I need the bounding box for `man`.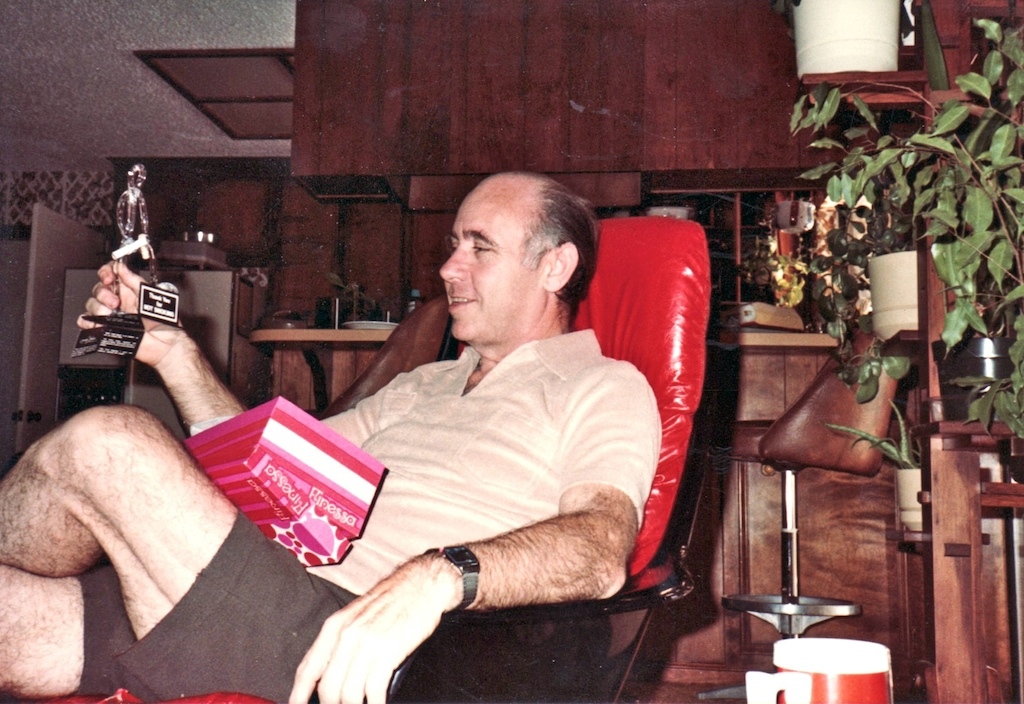
Here it is: left=0, top=171, right=665, bottom=703.
